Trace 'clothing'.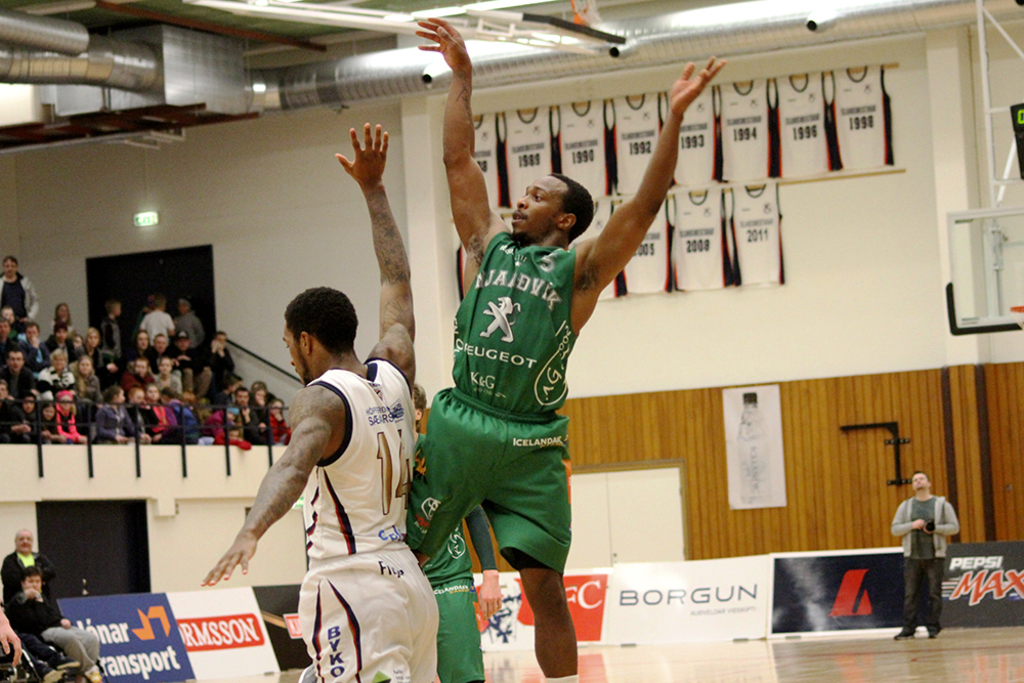
Traced to pyautogui.locateOnScreen(175, 304, 205, 343).
